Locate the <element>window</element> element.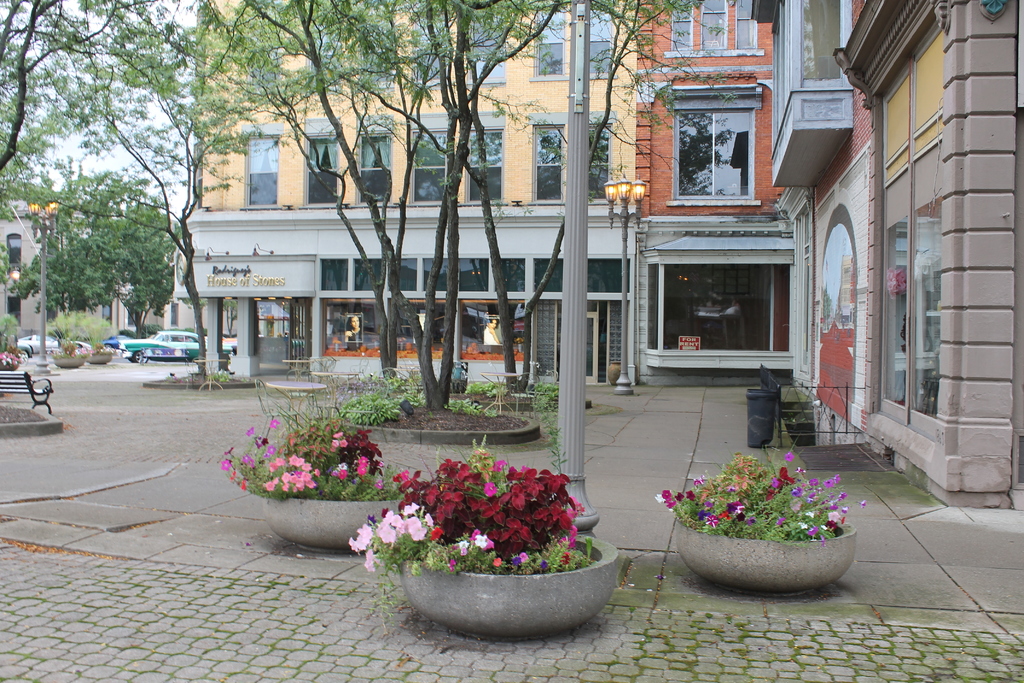
Element bbox: bbox(672, 1, 693, 52).
